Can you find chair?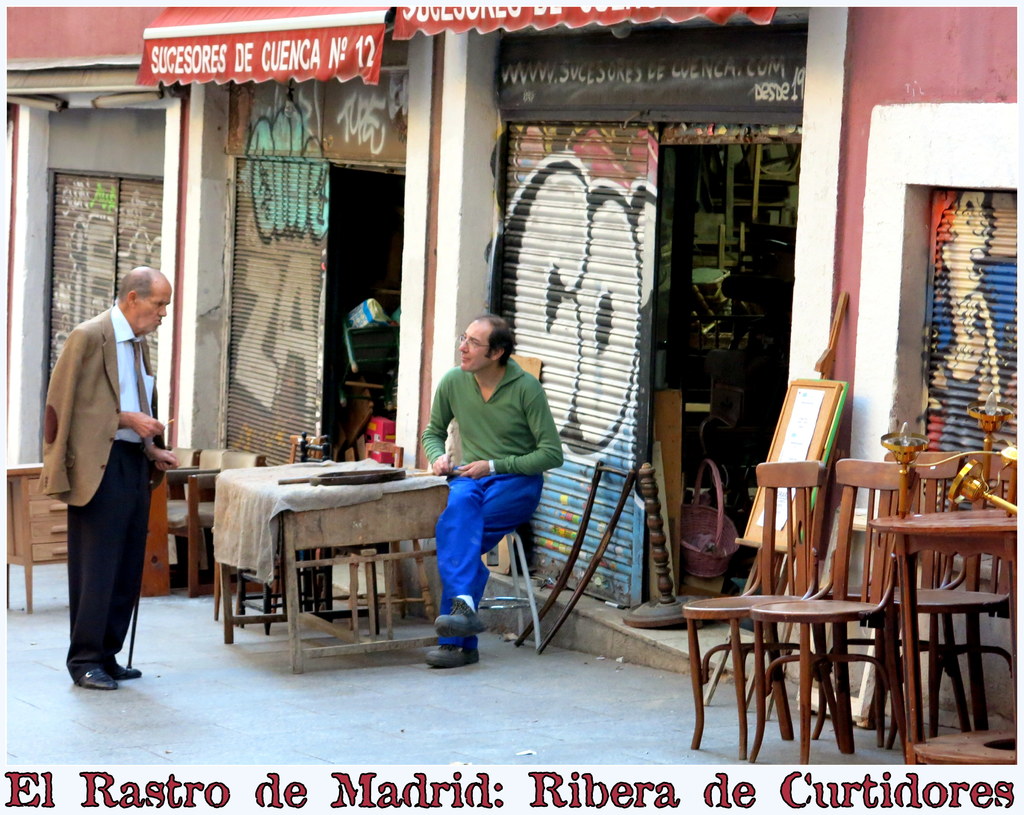
Yes, bounding box: {"x1": 164, "y1": 446, "x2": 195, "y2": 498}.
